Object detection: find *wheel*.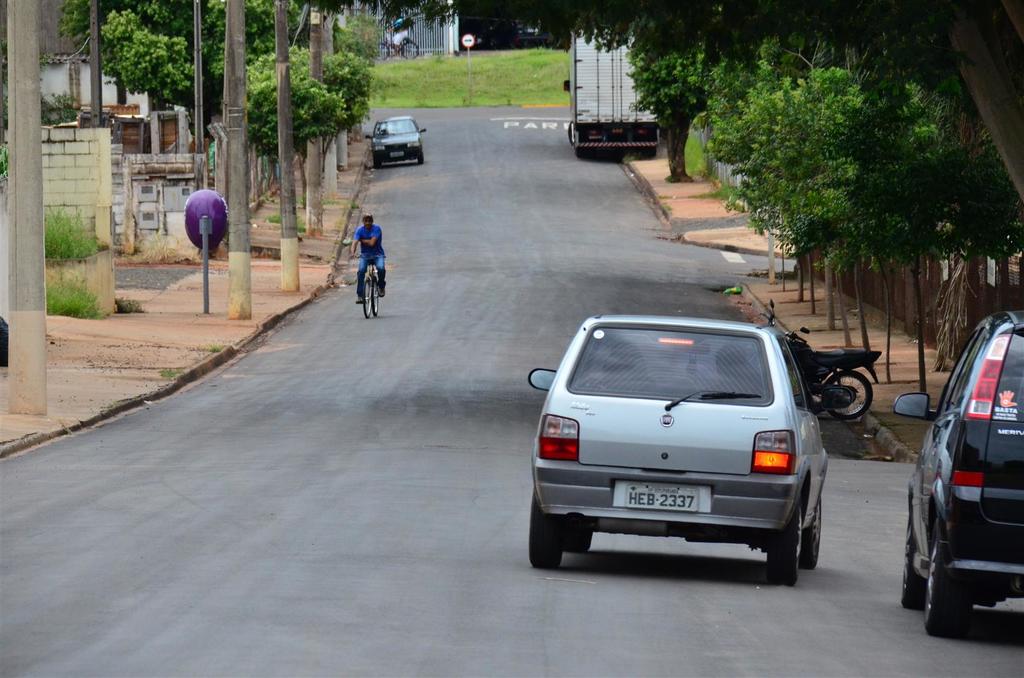
{"left": 569, "top": 521, "right": 594, "bottom": 558}.
